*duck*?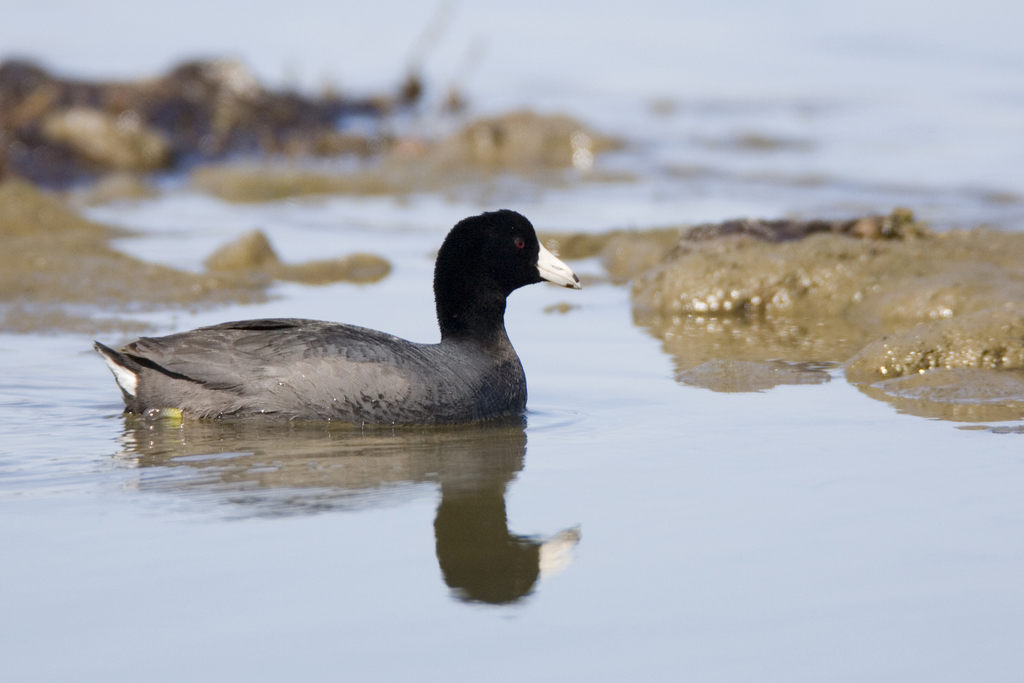
<bbox>112, 192, 621, 436</bbox>
